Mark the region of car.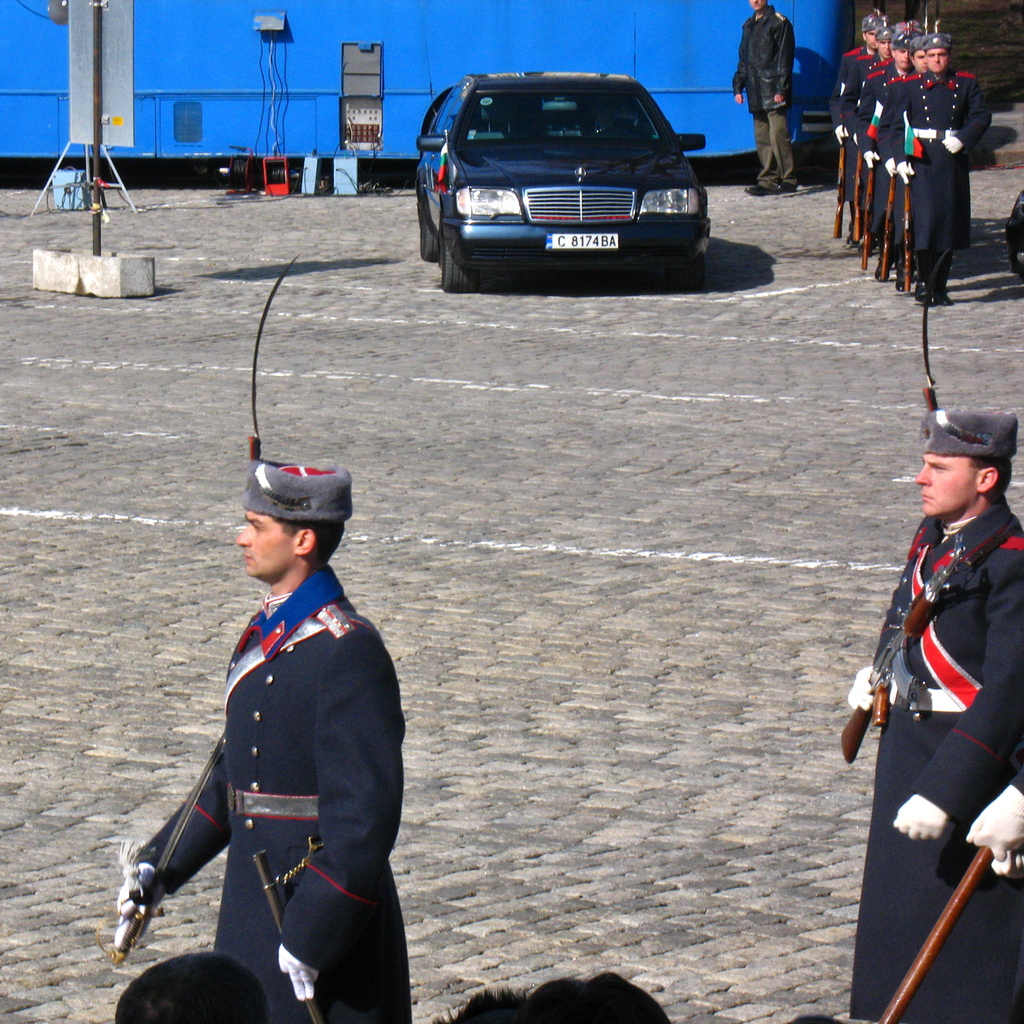
Region: box(409, 60, 732, 282).
